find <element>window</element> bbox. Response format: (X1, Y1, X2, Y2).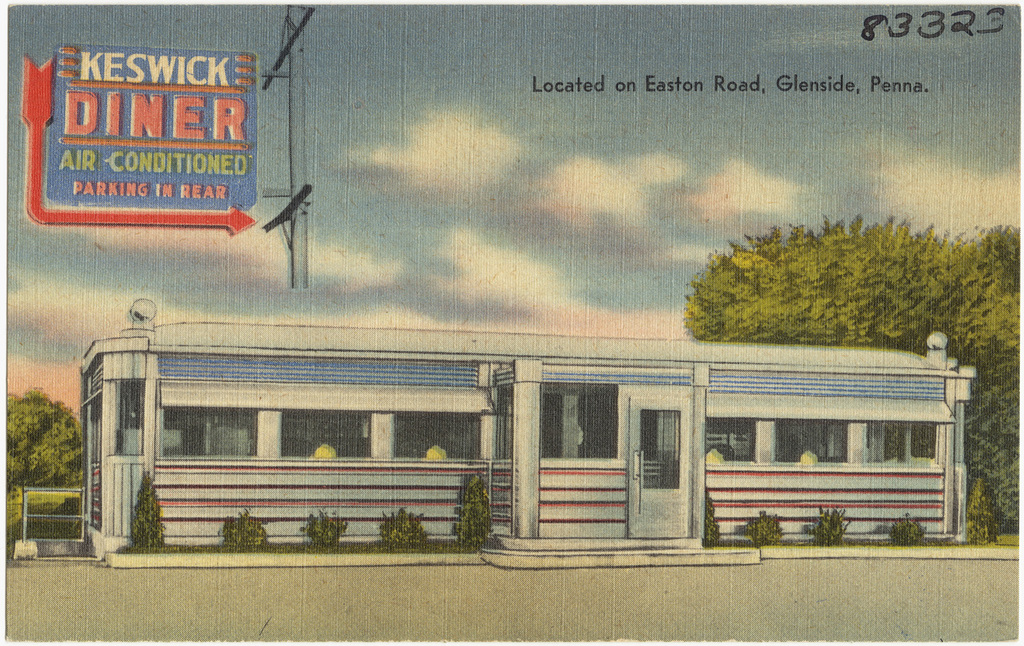
(777, 418, 851, 463).
